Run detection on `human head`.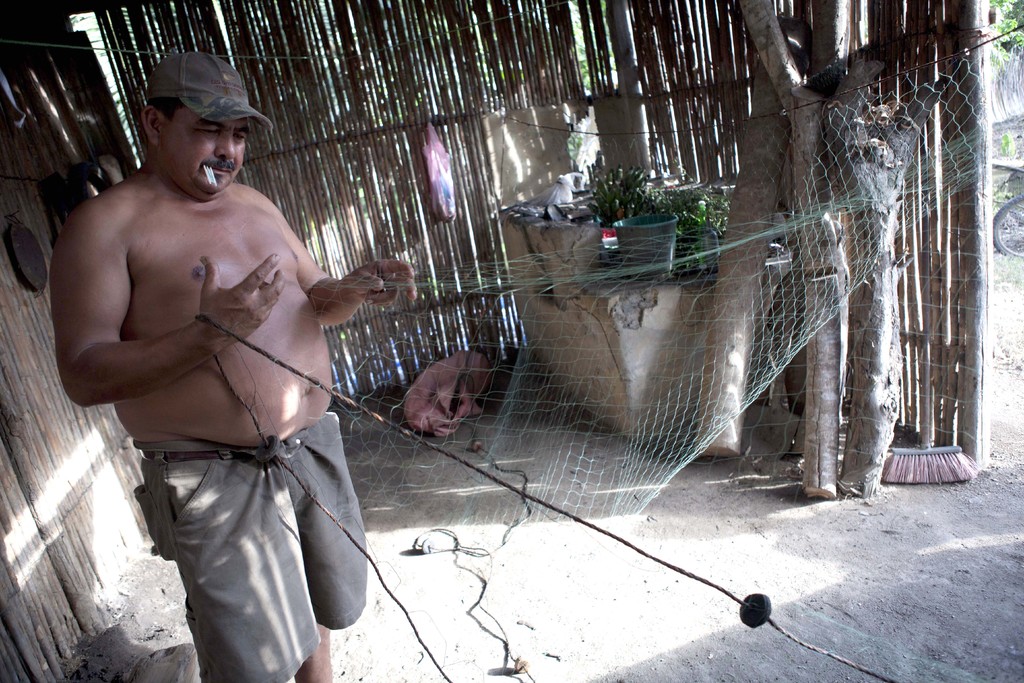
Result: select_region(136, 51, 273, 202).
